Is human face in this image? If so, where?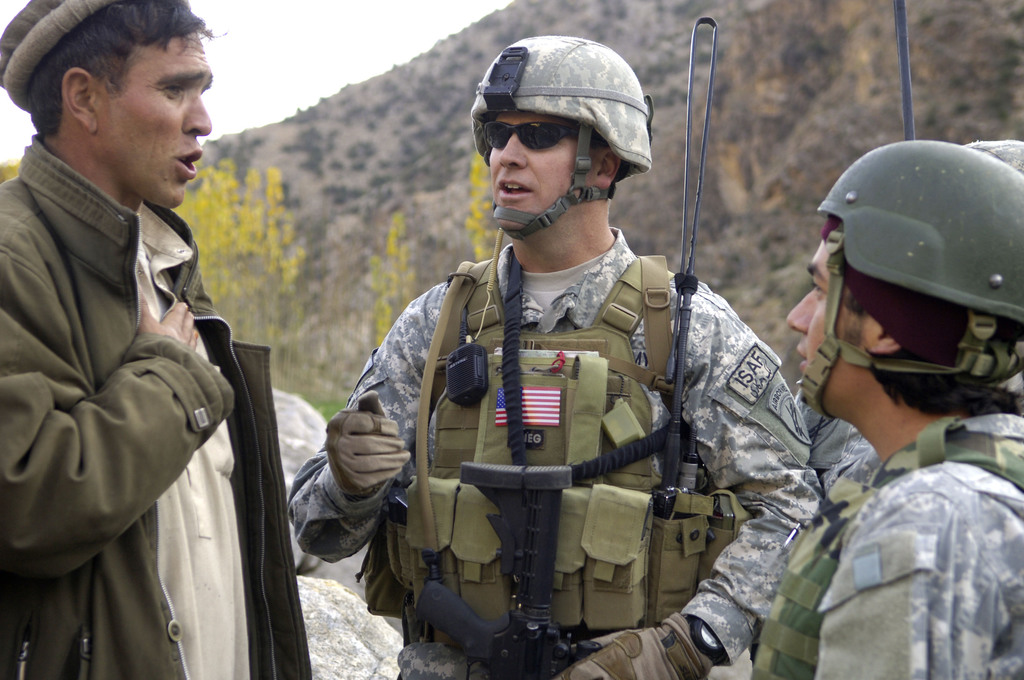
Yes, at l=488, t=111, r=598, b=234.
